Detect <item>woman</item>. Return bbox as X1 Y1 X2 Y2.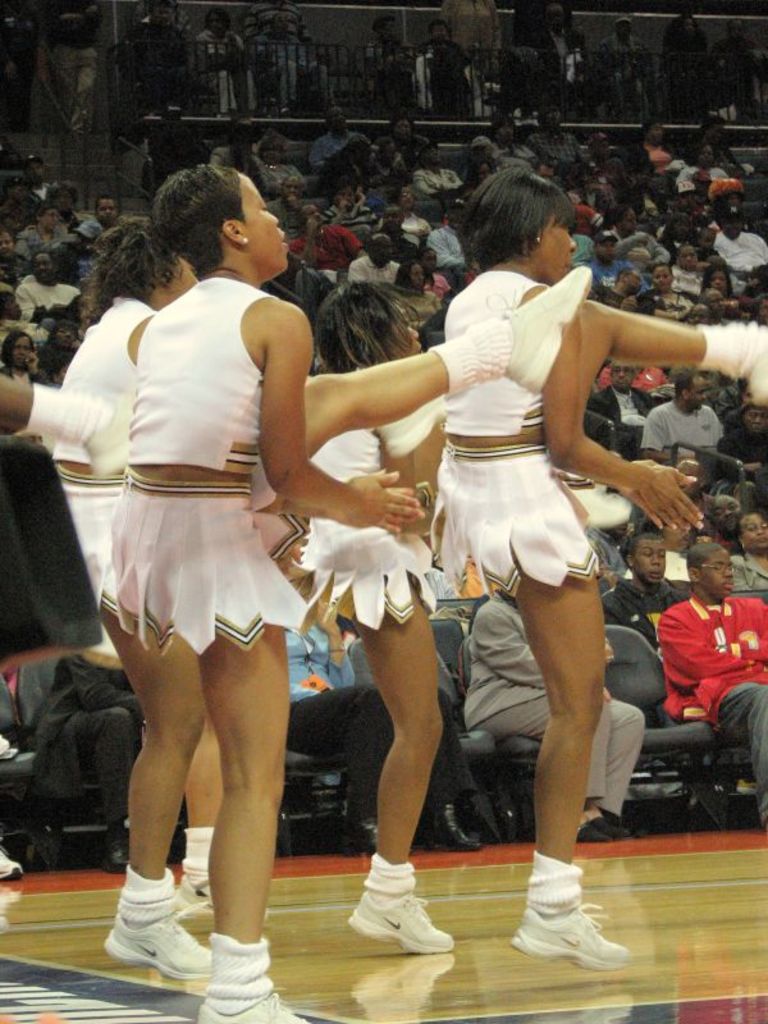
19 212 61 243.
